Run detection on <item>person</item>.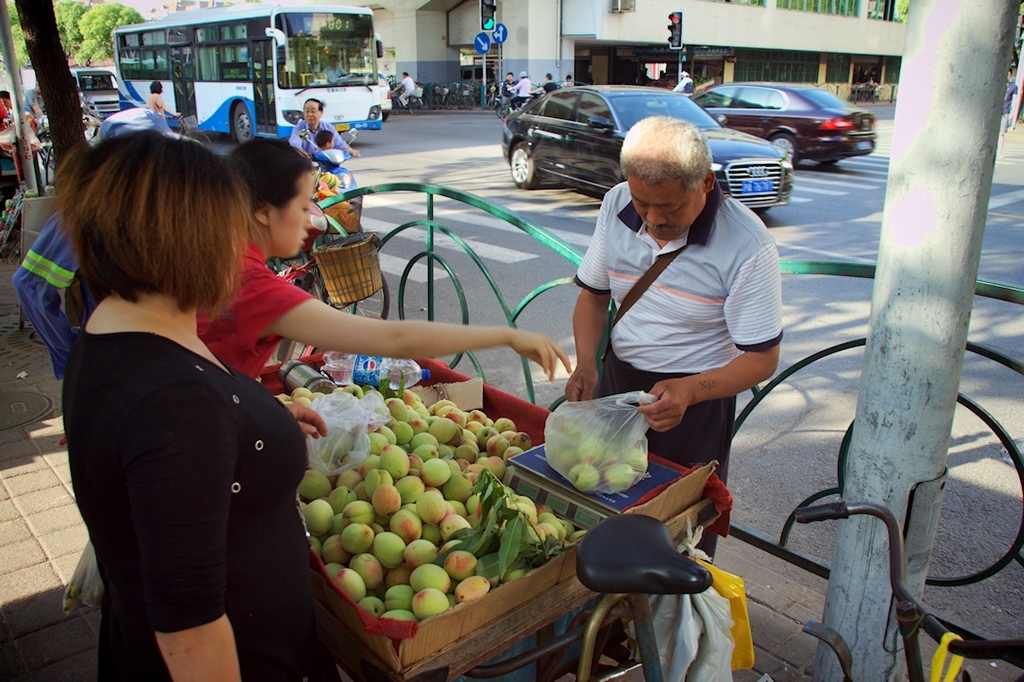
Result: 143 81 176 118.
